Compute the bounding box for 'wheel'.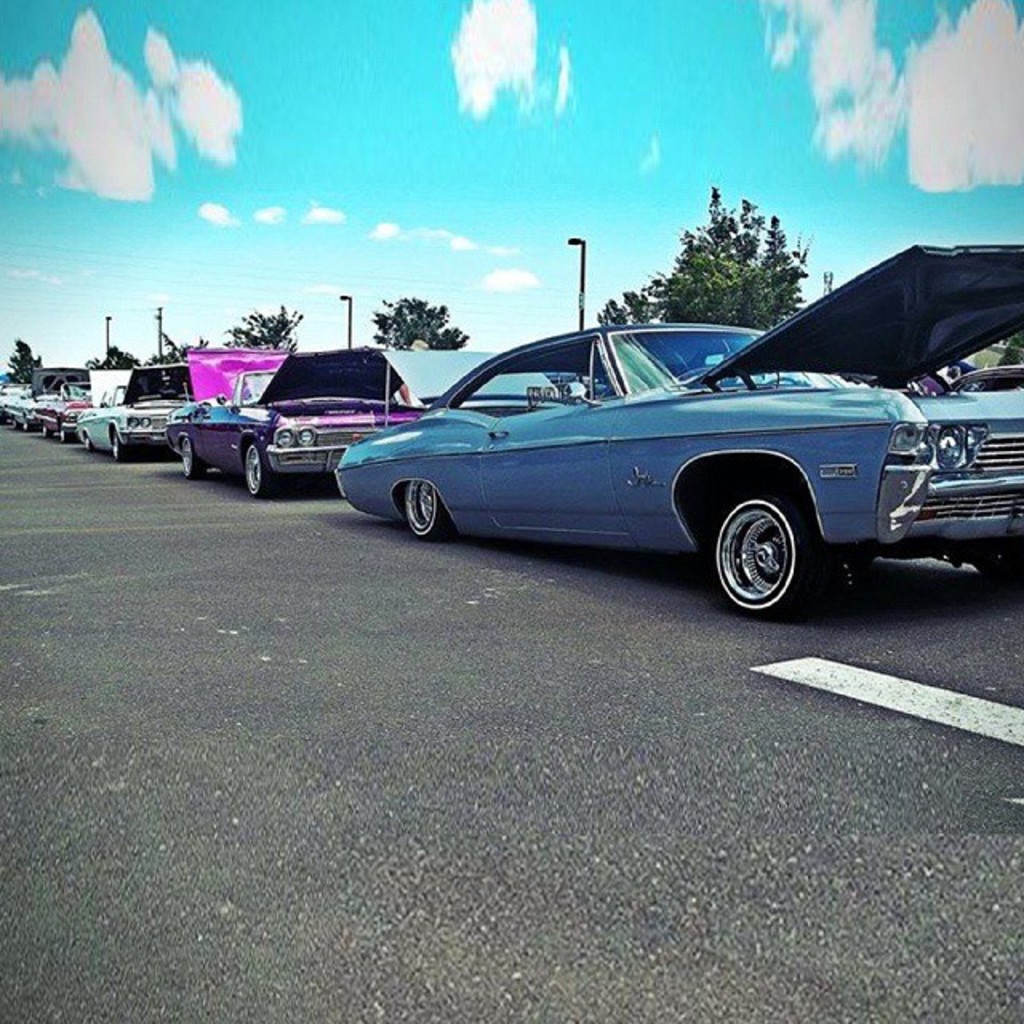
(80, 435, 98, 459).
